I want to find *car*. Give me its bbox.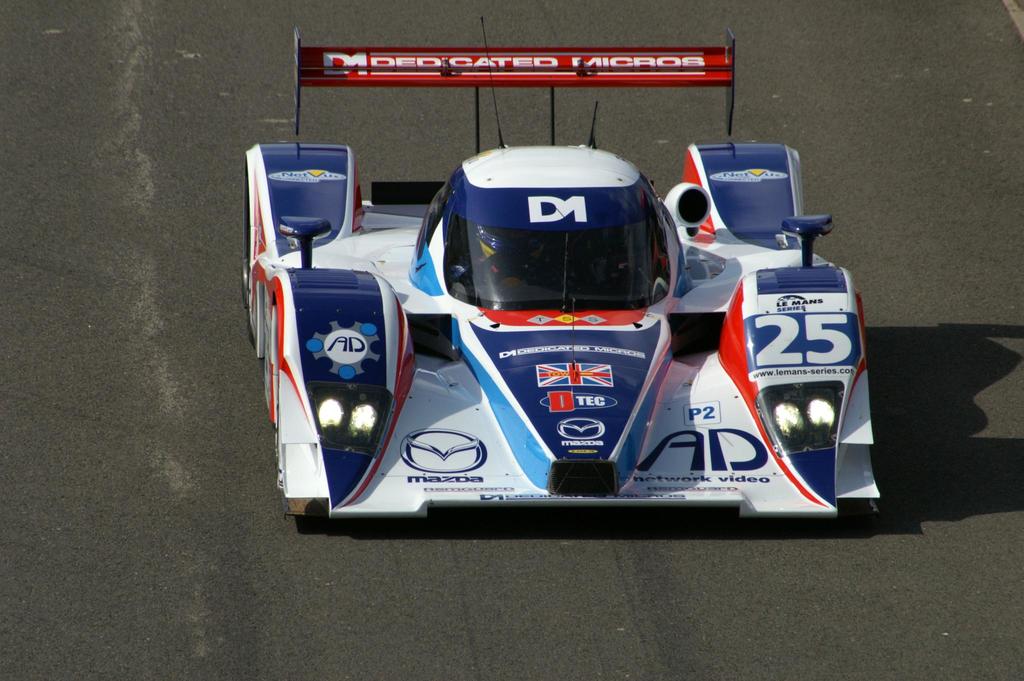
<bbox>244, 16, 879, 517</bbox>.
